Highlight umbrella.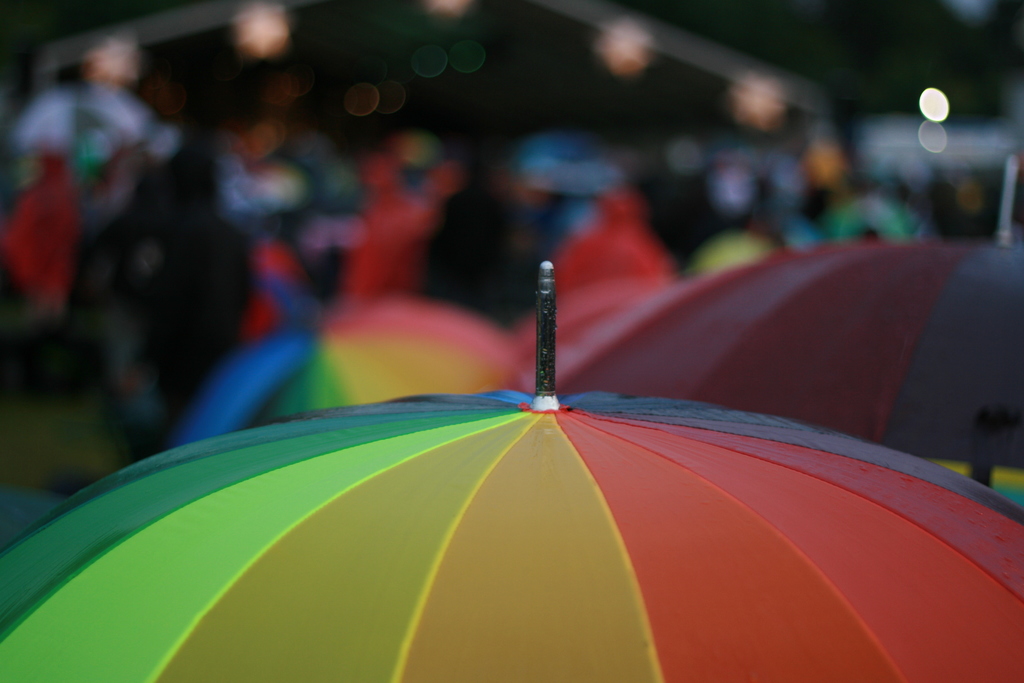
Highlighted region: bbox=(164, 282, 500, 451).
